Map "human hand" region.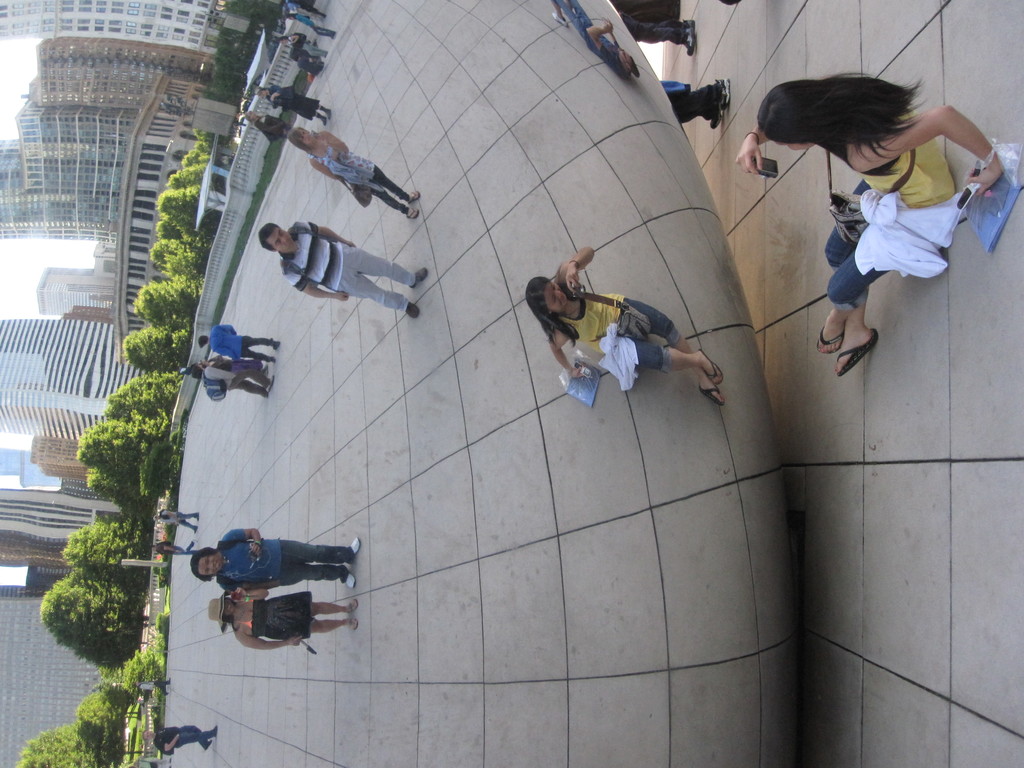
Mapped to bbox=(733, 134, 762, 175).
